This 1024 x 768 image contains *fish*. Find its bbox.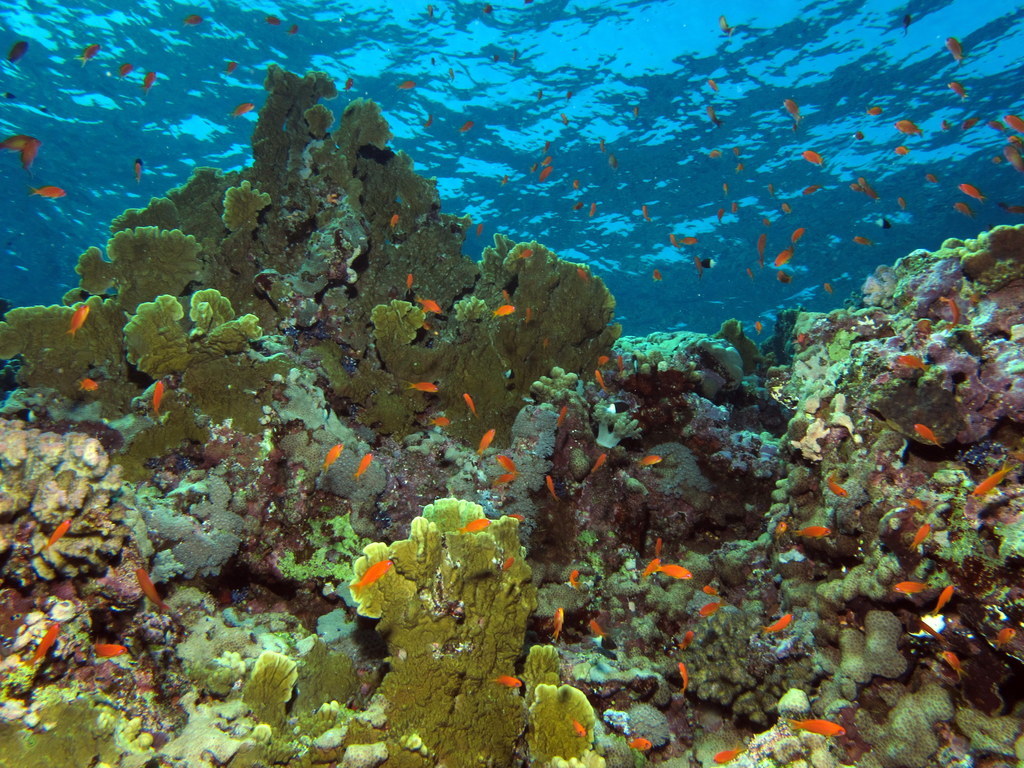
Rect(868, 109, 880, 114).
